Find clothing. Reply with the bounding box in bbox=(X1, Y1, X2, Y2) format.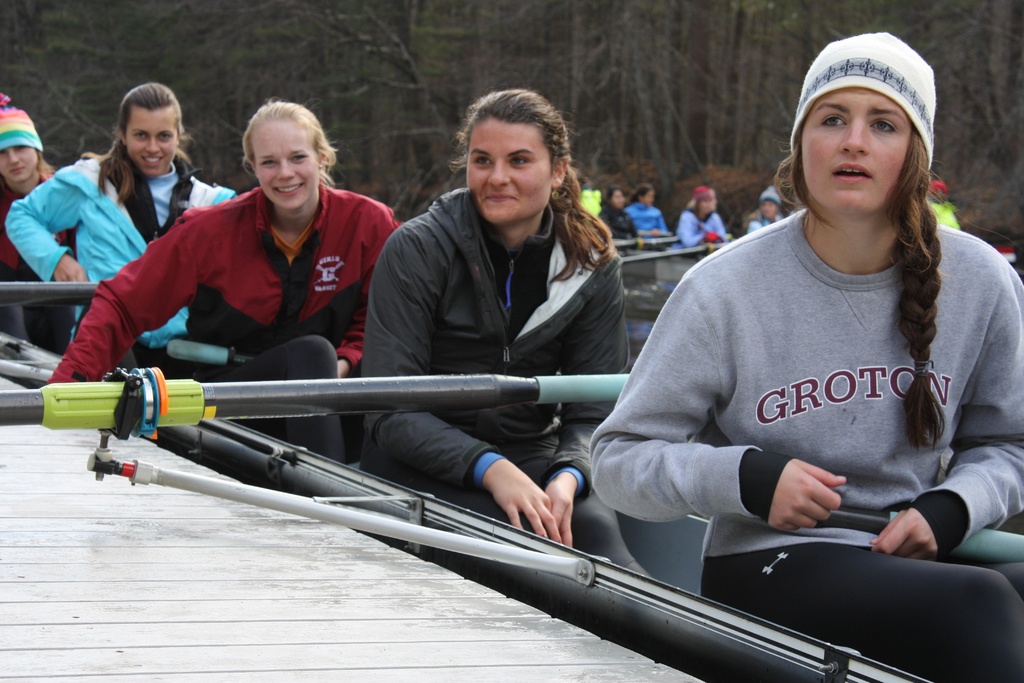
bbox=(41, 179, 399, 383).
